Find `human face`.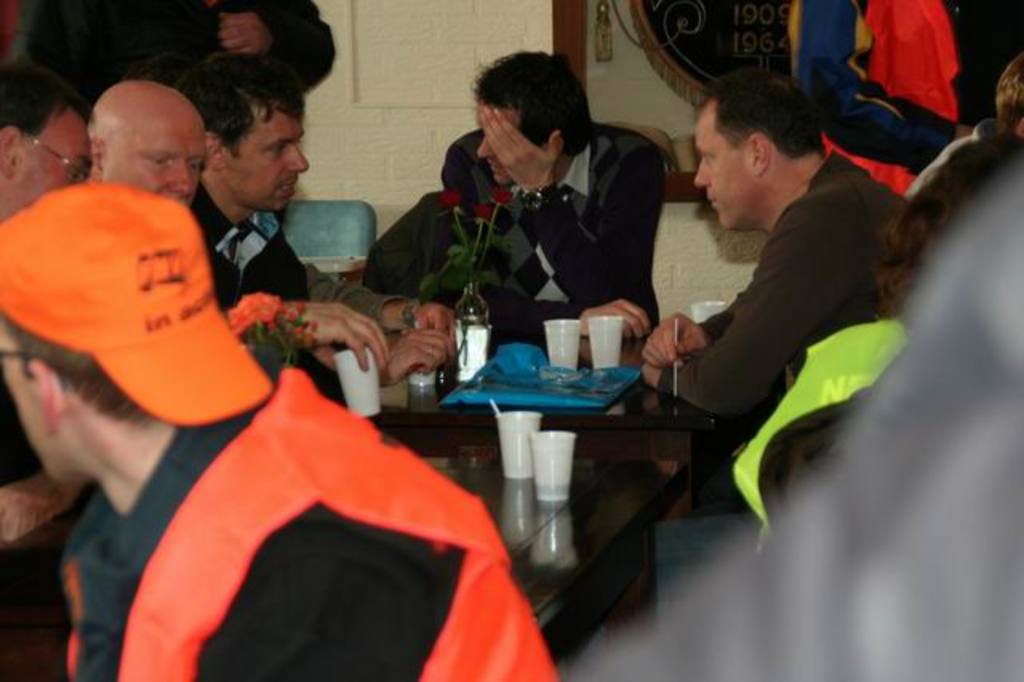
region(474, 98, 520, 187).
